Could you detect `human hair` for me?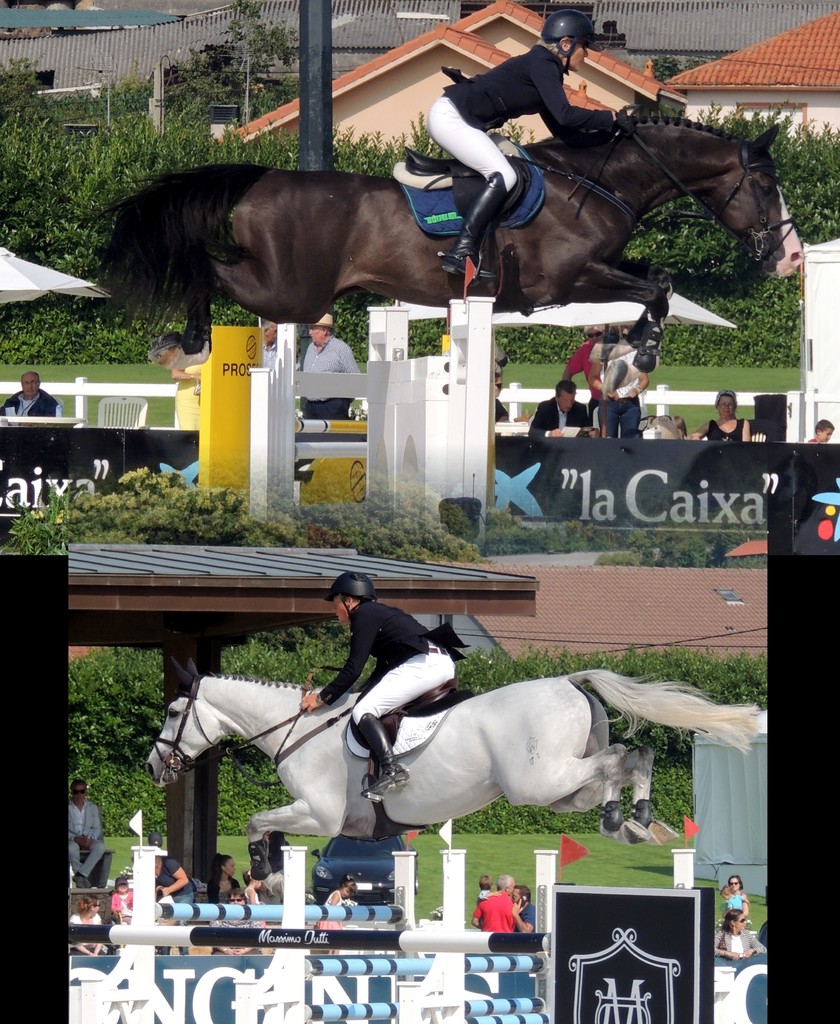
Detection result: region(535, 34, 576, 56).
